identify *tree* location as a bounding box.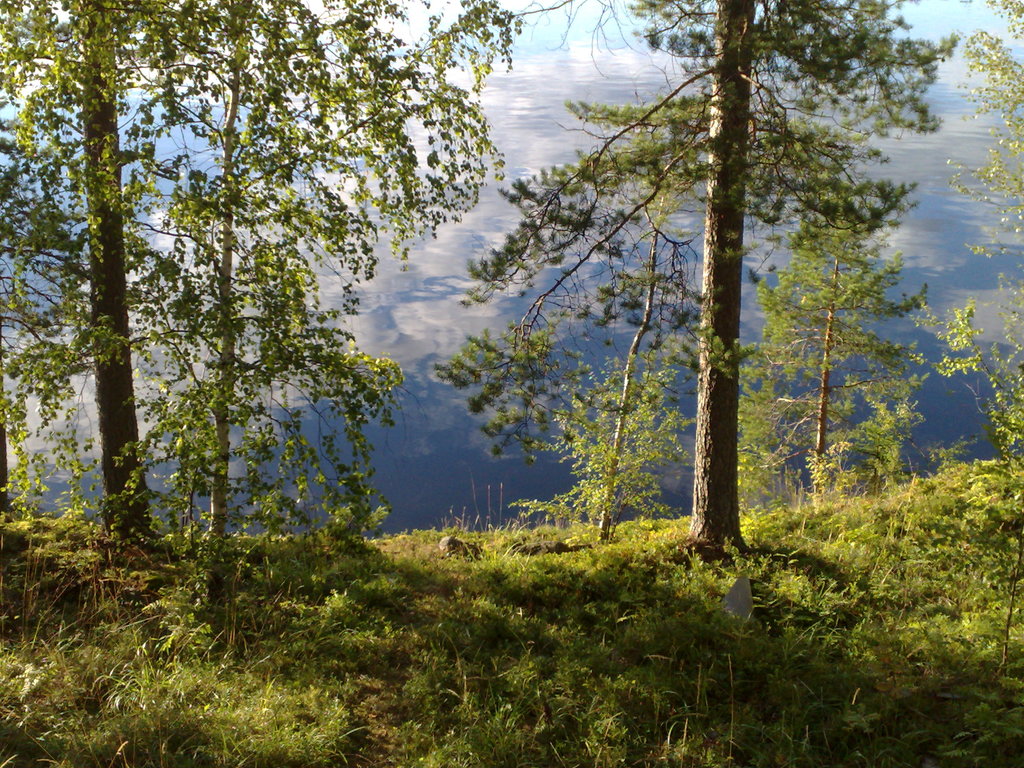
(0,0,226,540).
